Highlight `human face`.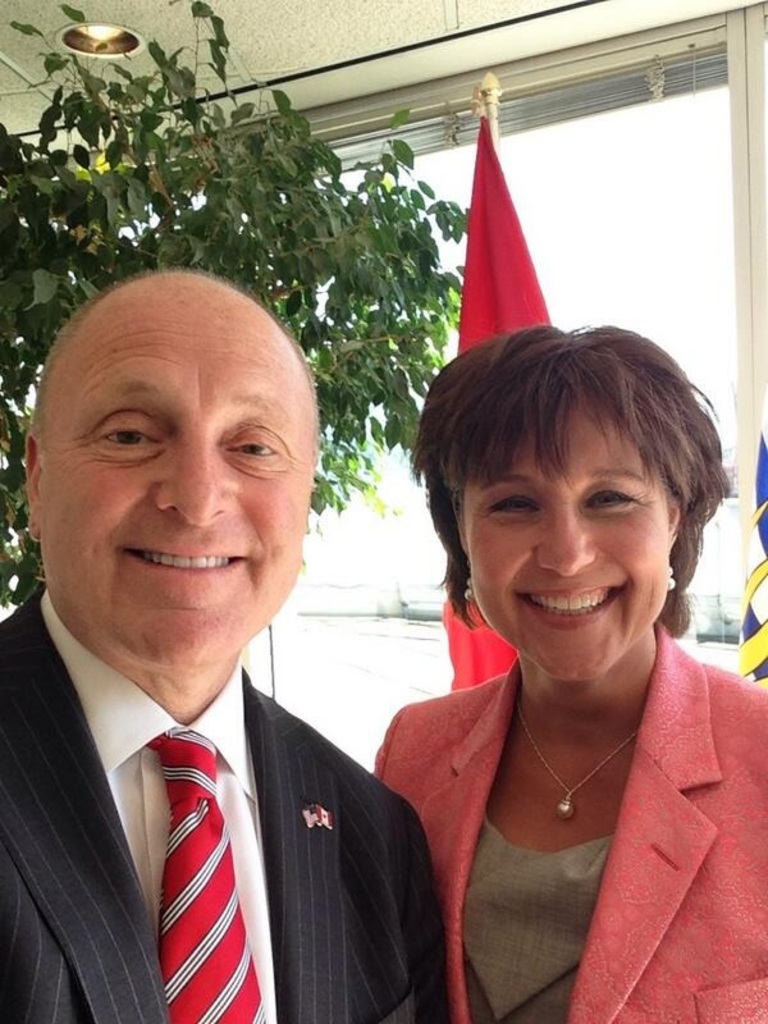
Highlighted region: [462,406,668,680].
